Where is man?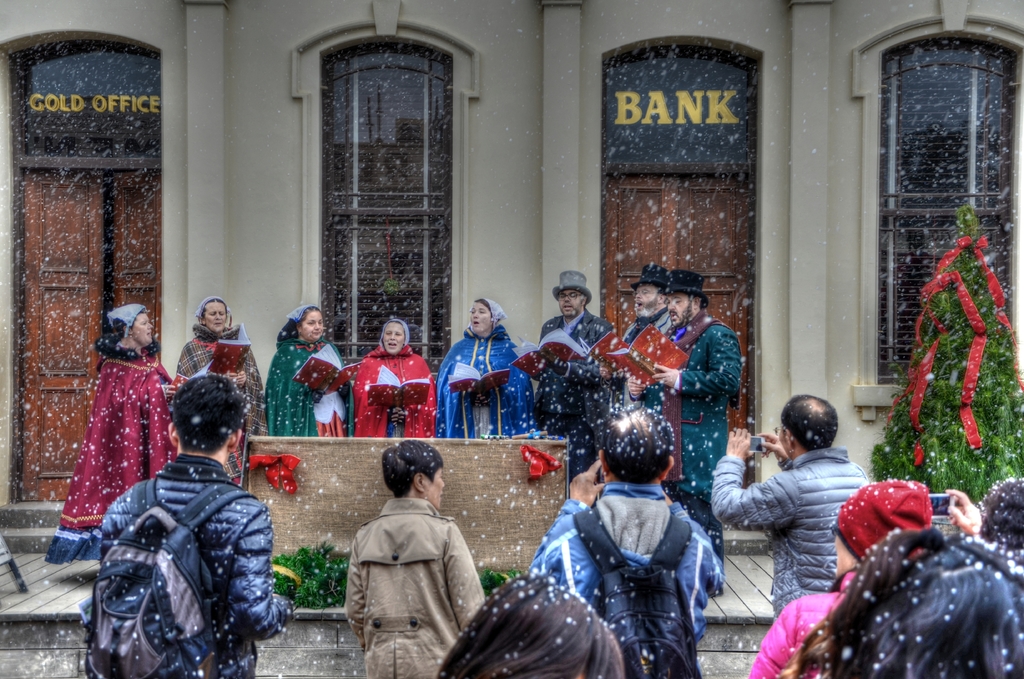
BBox(527, 407, 720, 678).
